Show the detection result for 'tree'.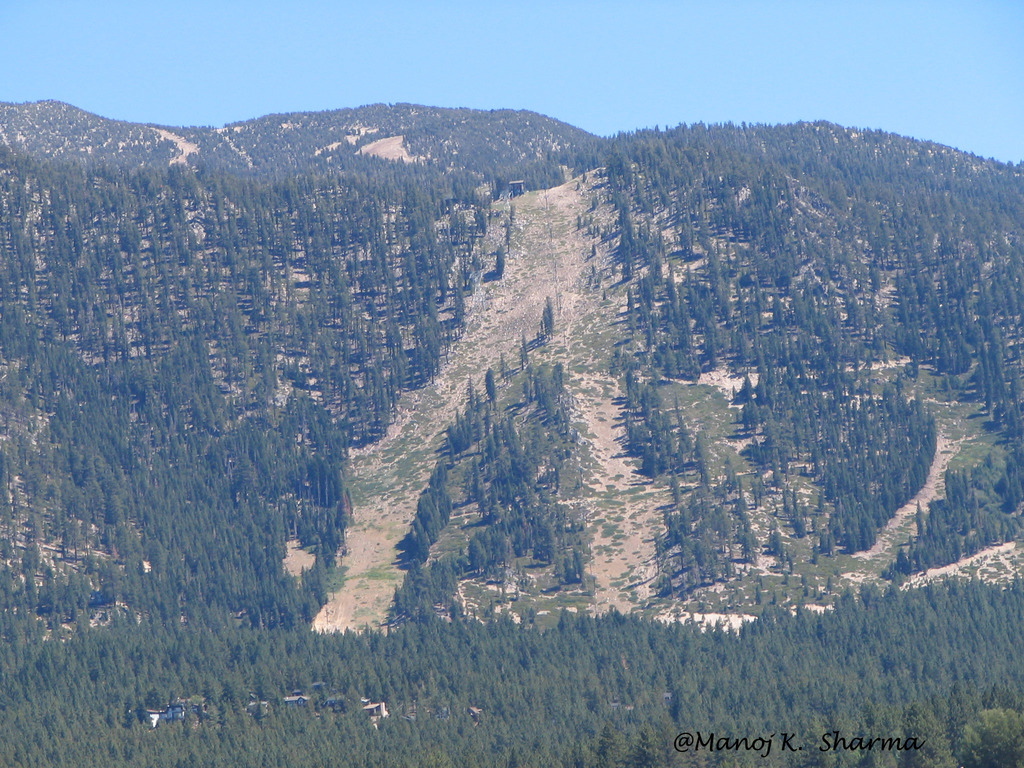
<region>759, 573, 765, 587</region>.
